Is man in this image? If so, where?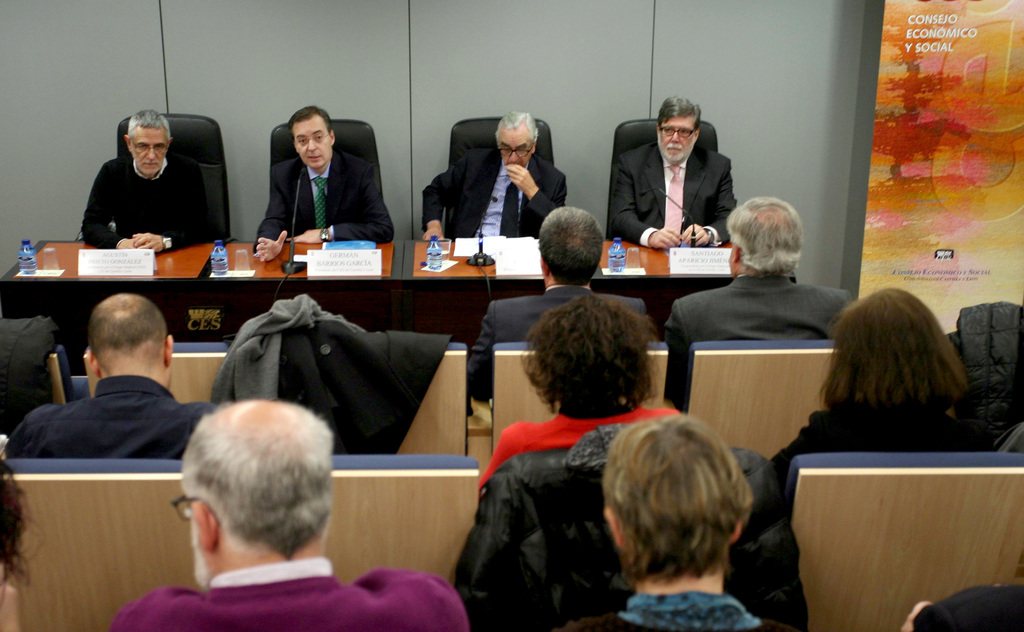
Yes, at bbox=[260, 104, 401, 266].
